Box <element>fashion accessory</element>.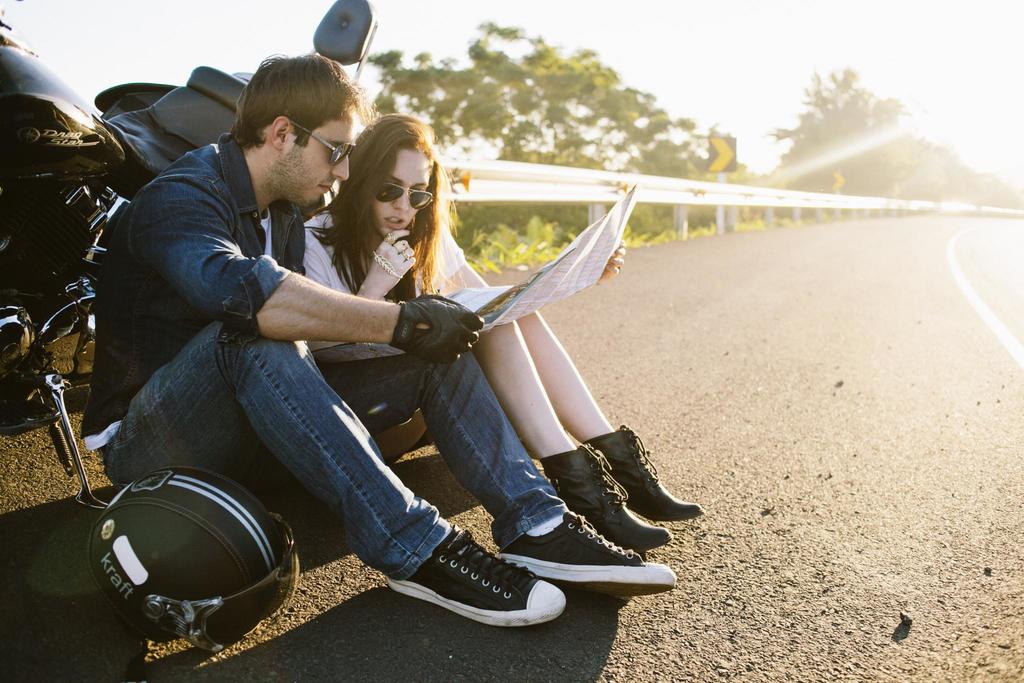
[x1=385, y1=523, x2=565, y2=627].
